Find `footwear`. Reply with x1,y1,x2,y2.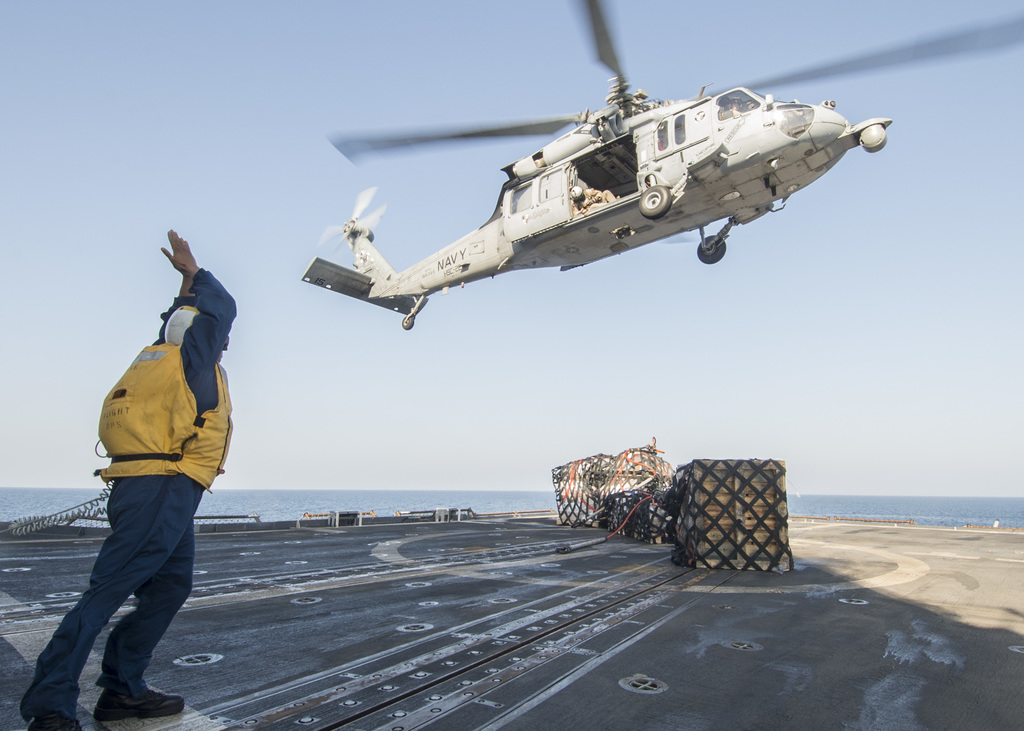
26,710,83,730.
